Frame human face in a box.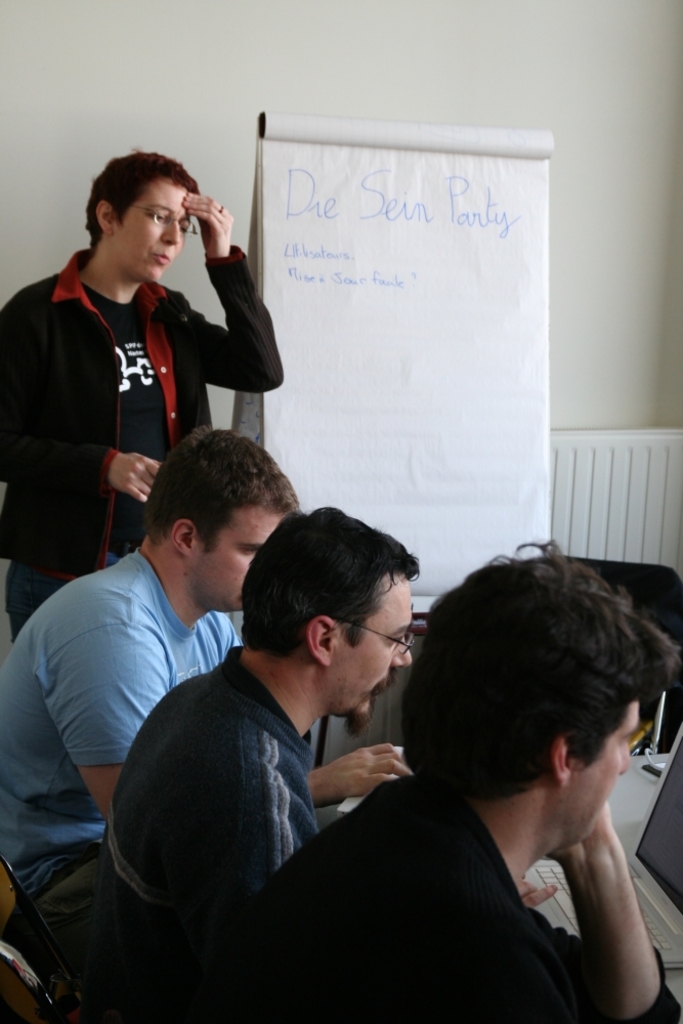
Rect(558, 698, 633, 846).
